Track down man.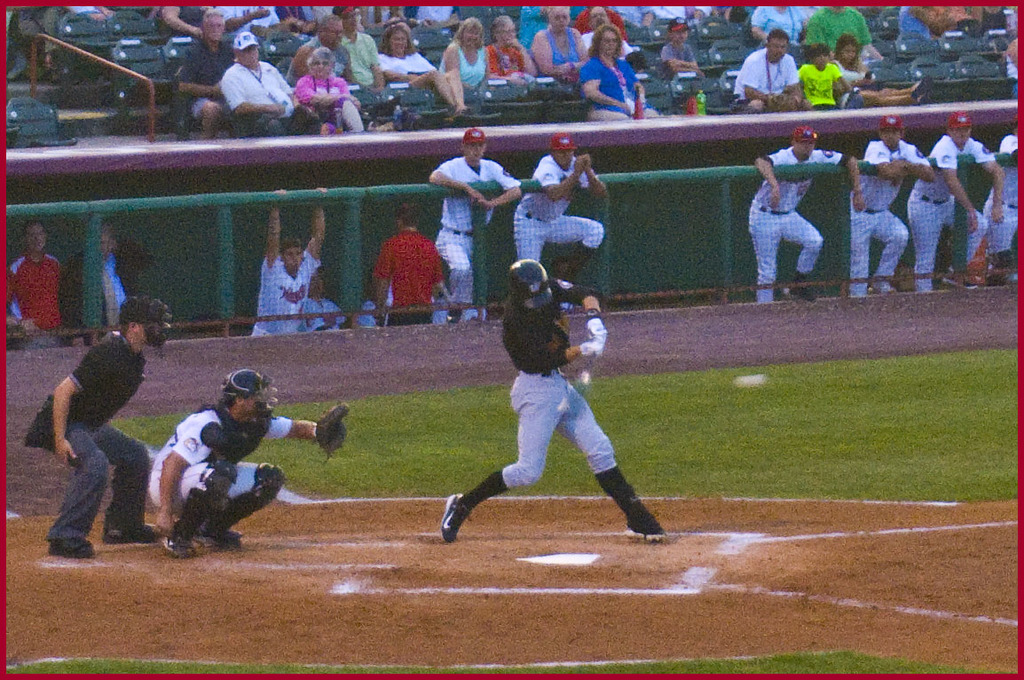
Tracked to region(608, 6, 650, 27).
